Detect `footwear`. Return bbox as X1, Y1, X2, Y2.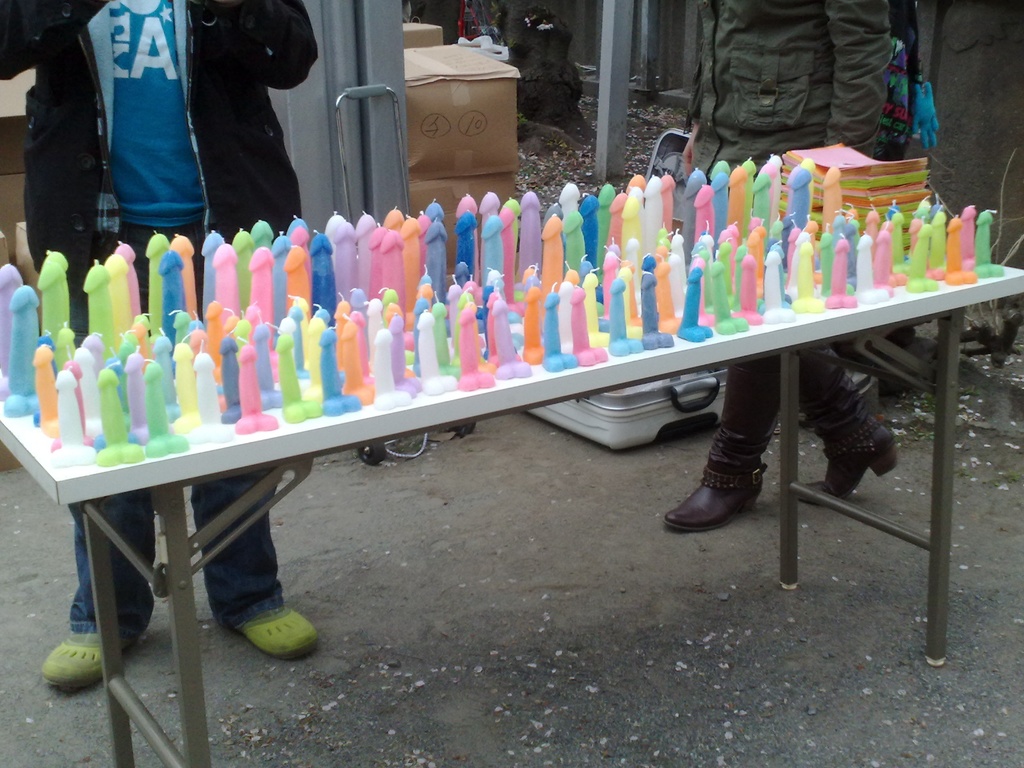
37, 634, 141, 699.
